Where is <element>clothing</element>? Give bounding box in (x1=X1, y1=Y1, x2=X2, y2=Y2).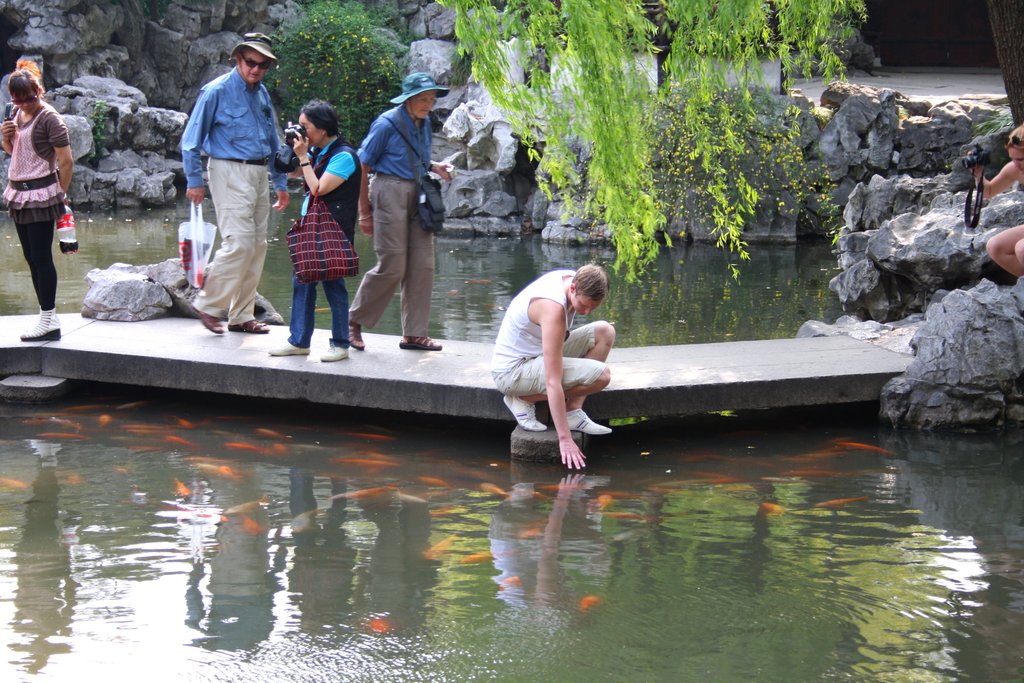
(x1=5, y1=209, x2=68, y2=310).
